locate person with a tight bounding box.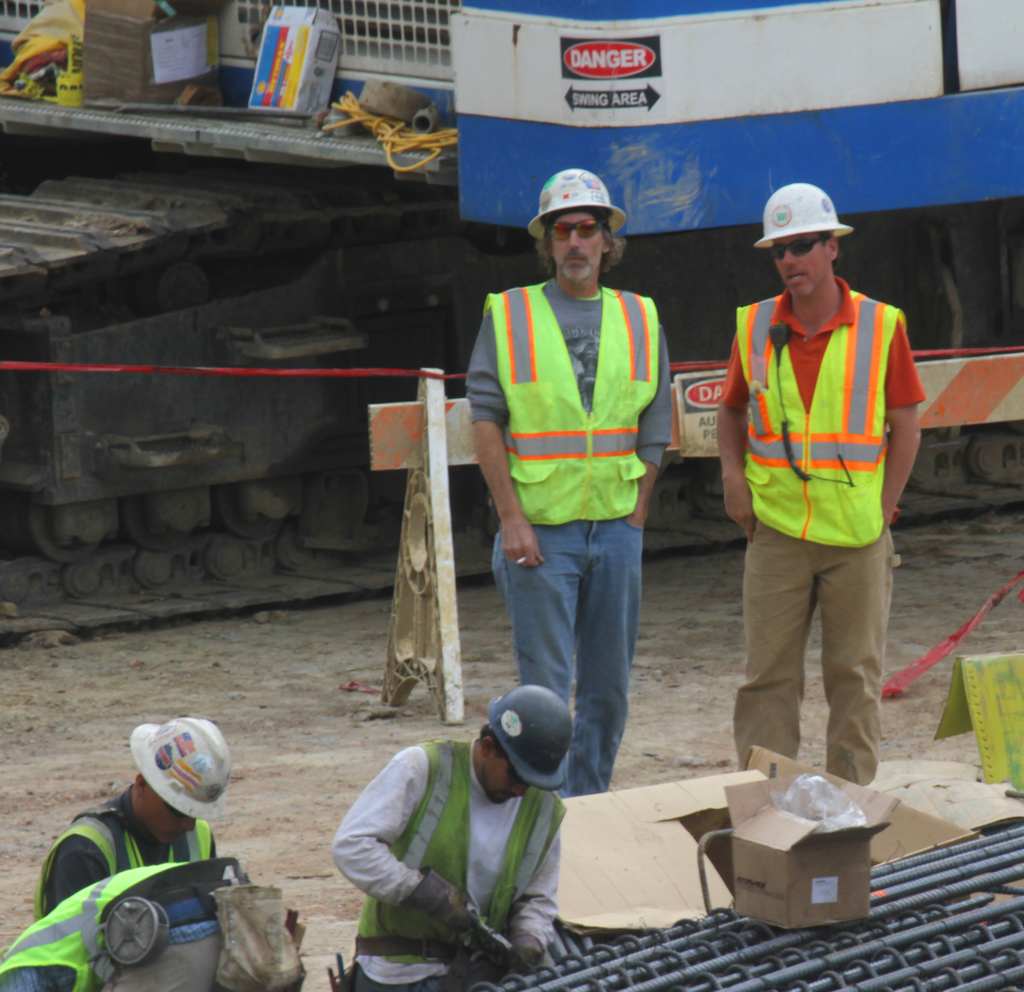
[x1=0, y1=858, x2=251, y2=991].
